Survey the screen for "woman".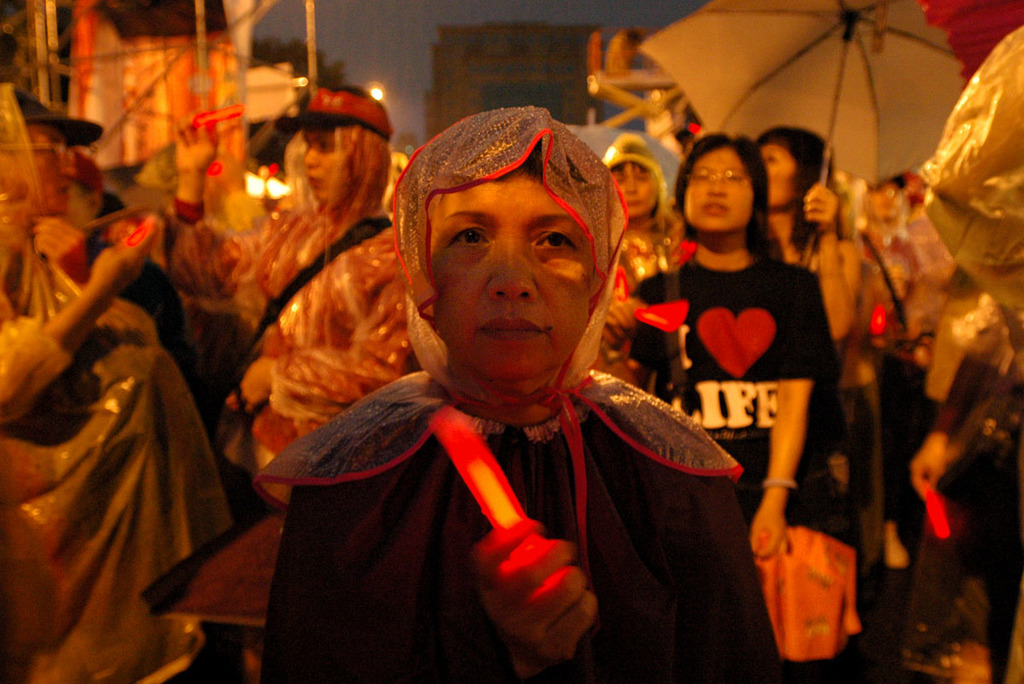
Survey found: bbox=[279, 93, 784, 683].
